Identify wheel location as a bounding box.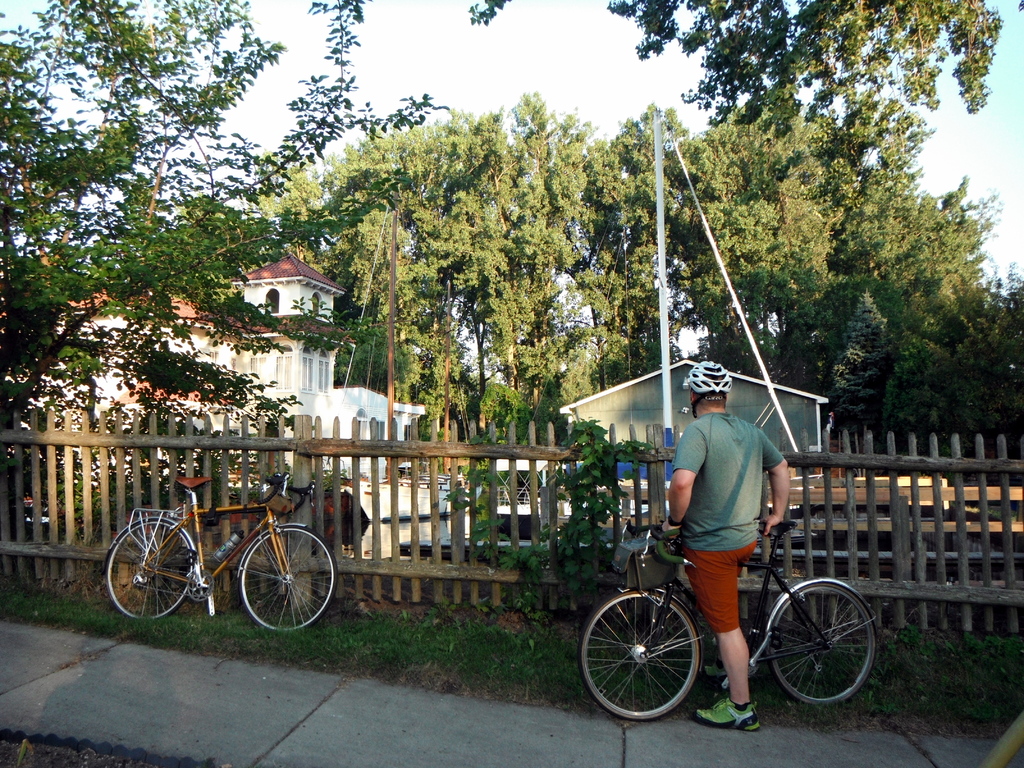
crop(108, 521, 192, 619).
